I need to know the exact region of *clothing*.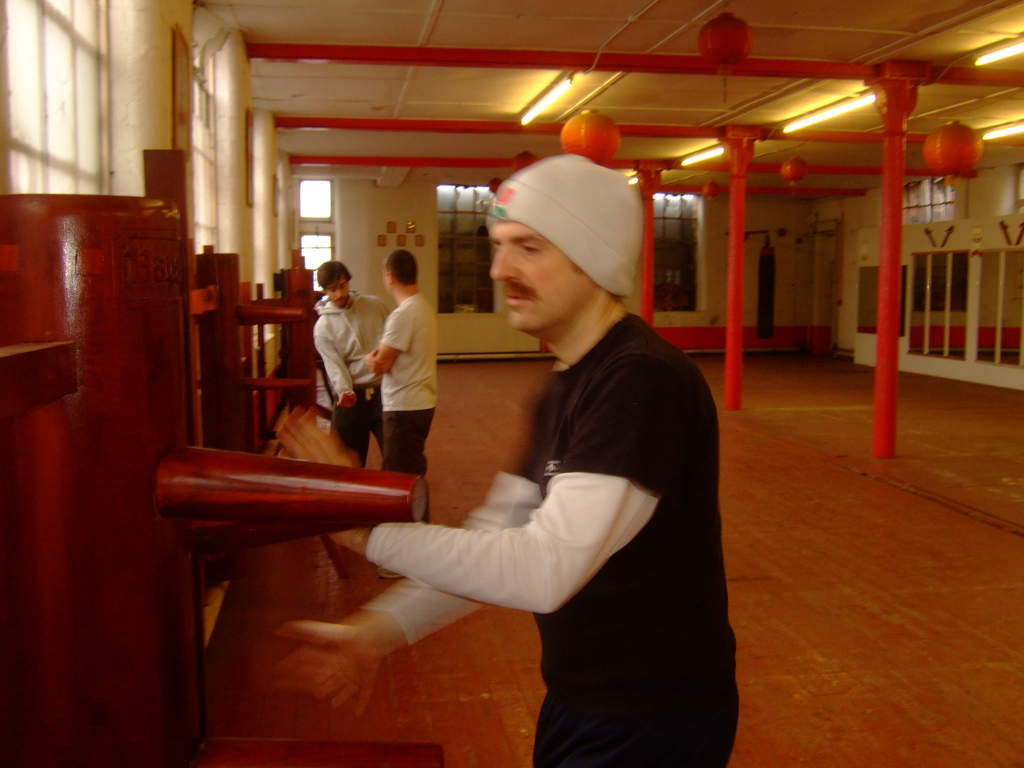
Region: box=[328, 380, 382, 468].
